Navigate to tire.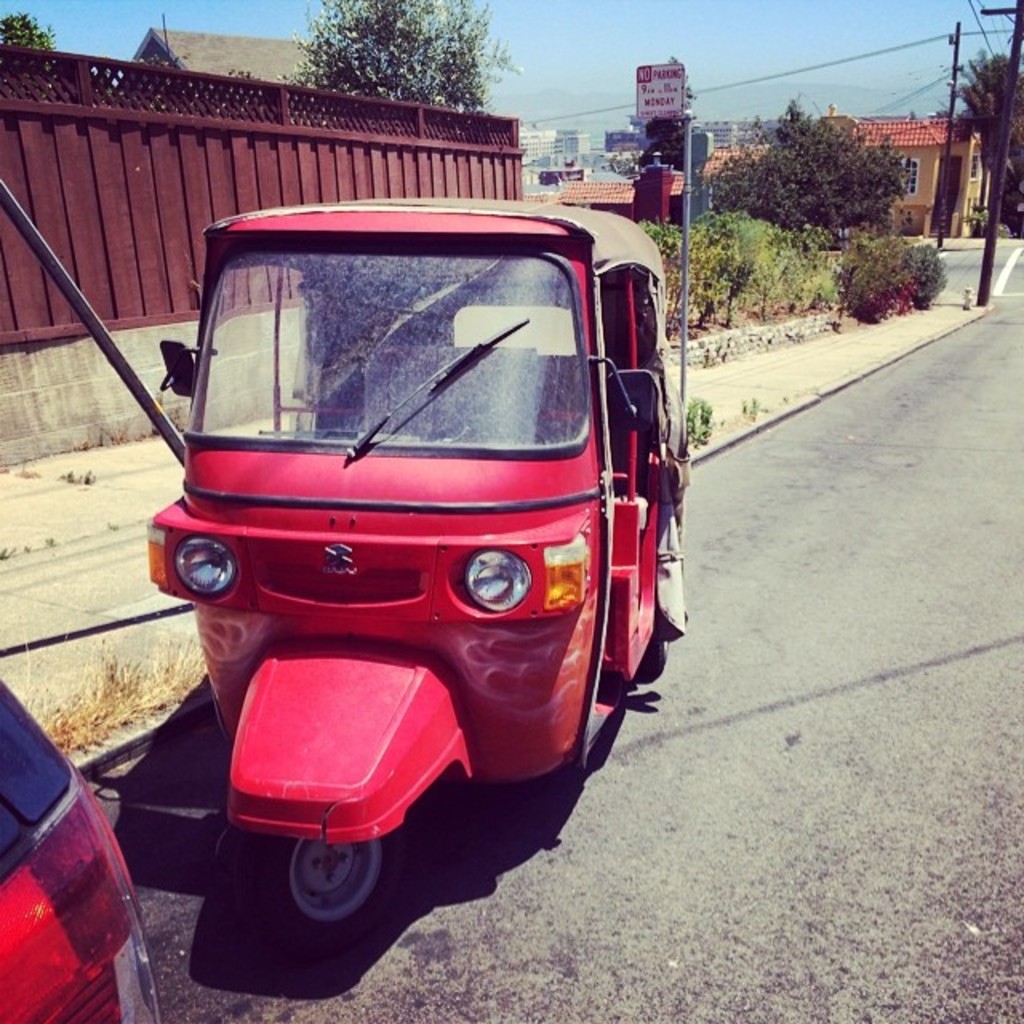
Navigation target: box(642, 634, 667, 677).
